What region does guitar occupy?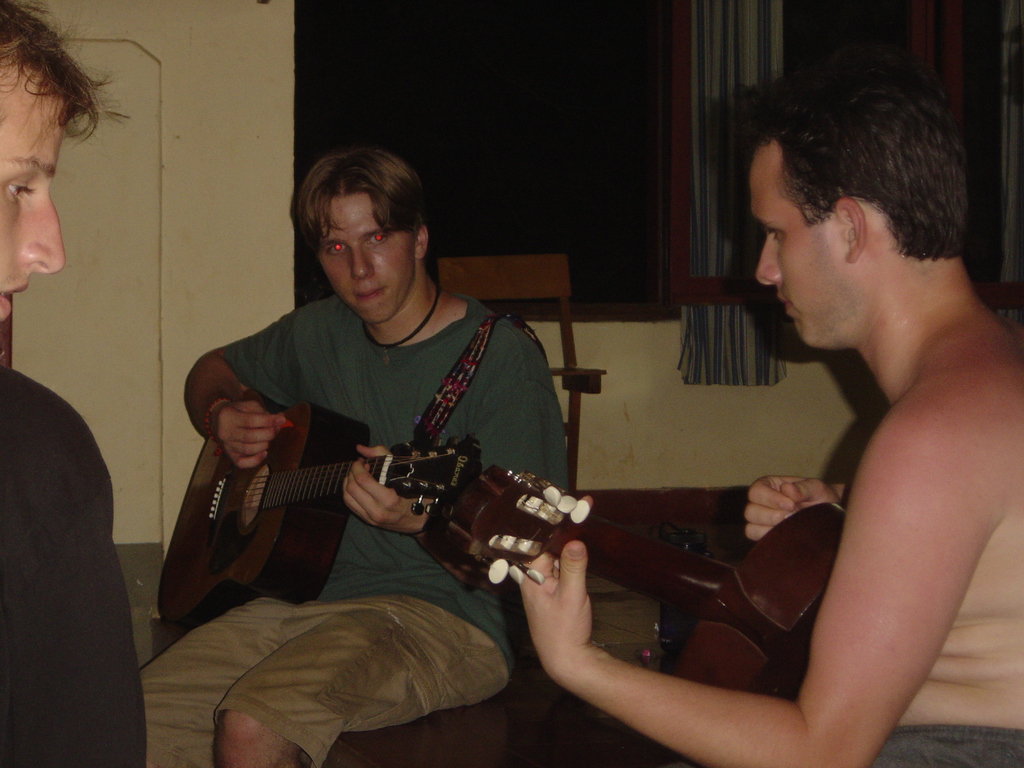
bbox=[156, 387, 481, 636].
